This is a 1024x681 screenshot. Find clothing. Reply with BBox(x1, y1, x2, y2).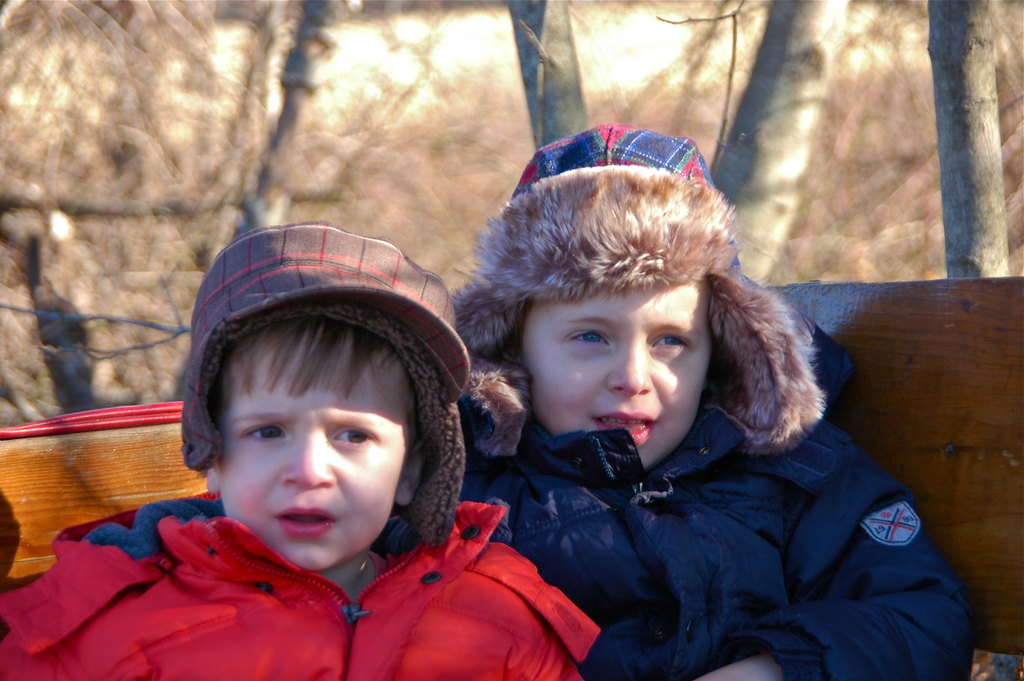
BBox(460, 125, 981, 680).
